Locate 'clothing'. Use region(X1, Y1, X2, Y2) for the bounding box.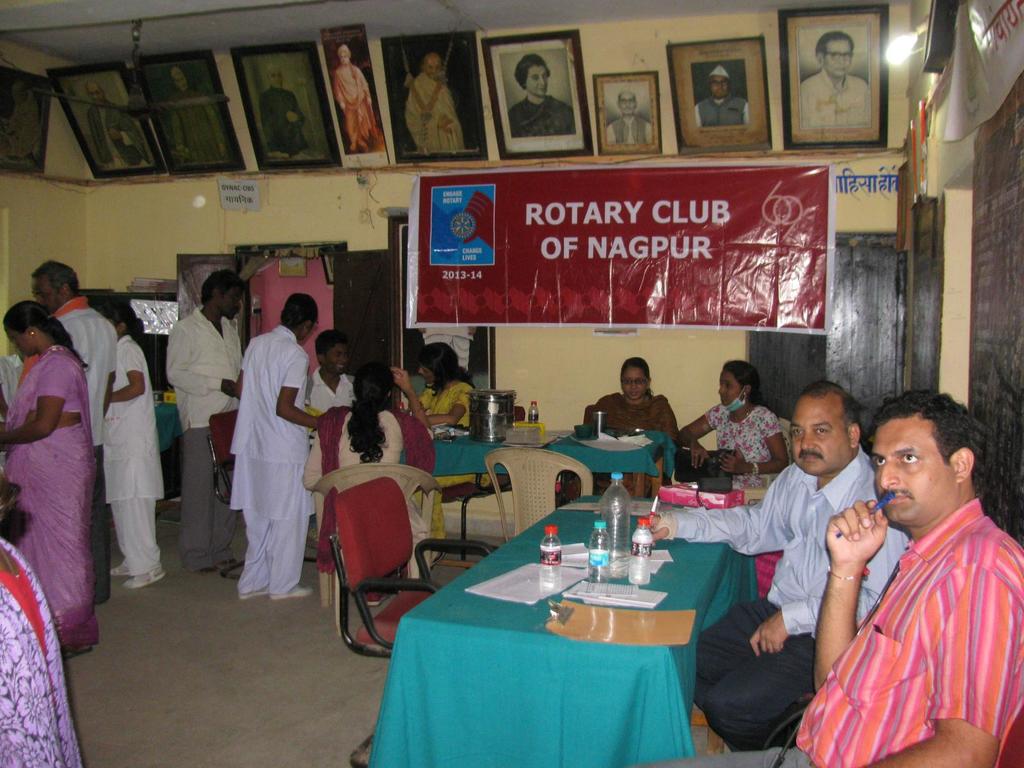
region(577, 395, 692, 503).
